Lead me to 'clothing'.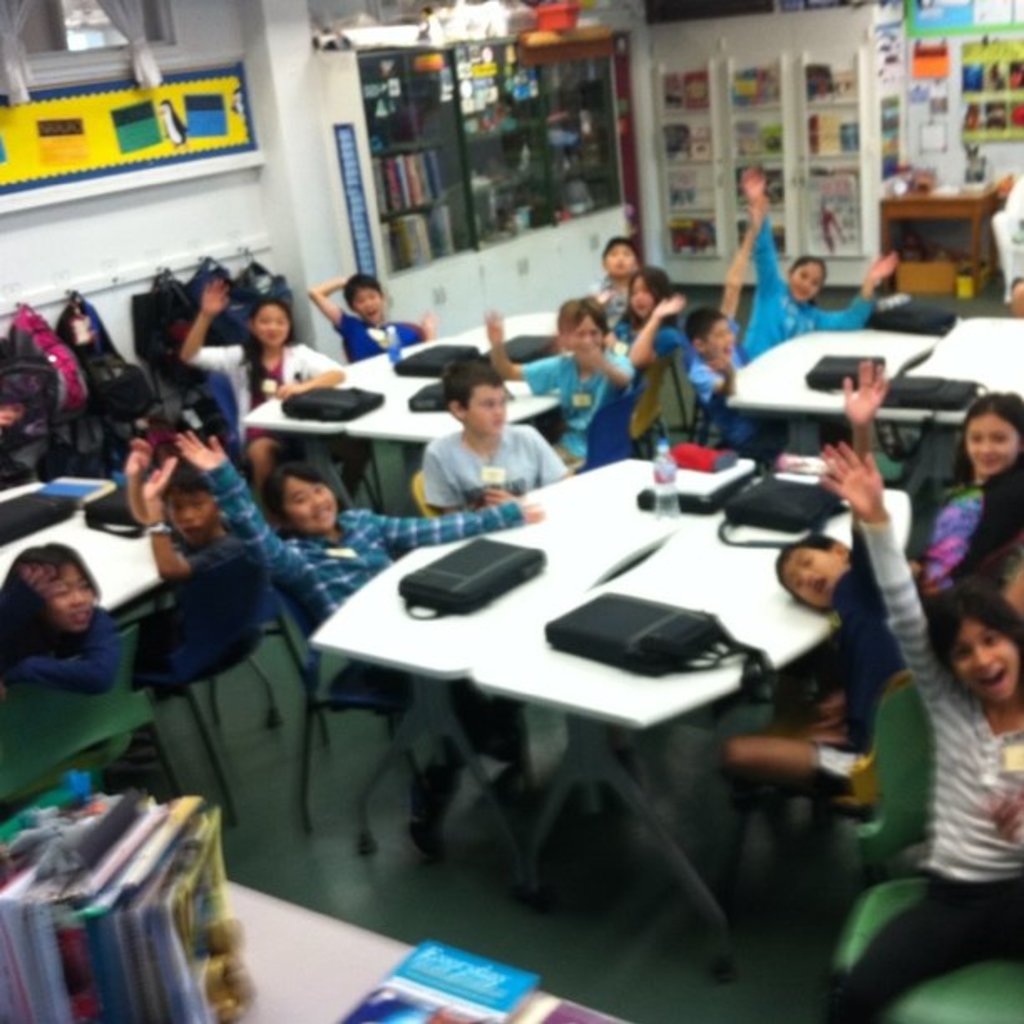
Lead to <box>417,423,567,519</box>.
